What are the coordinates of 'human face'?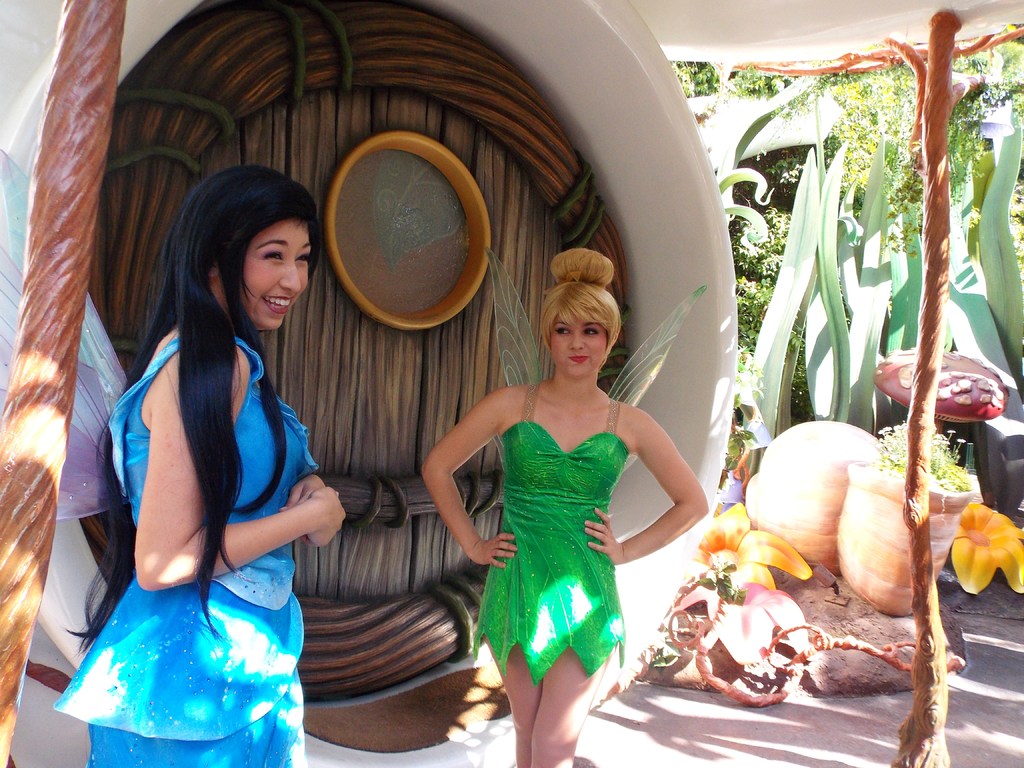
{"left": 552, "top": 321, "right": 605, "bottom": 381}.
